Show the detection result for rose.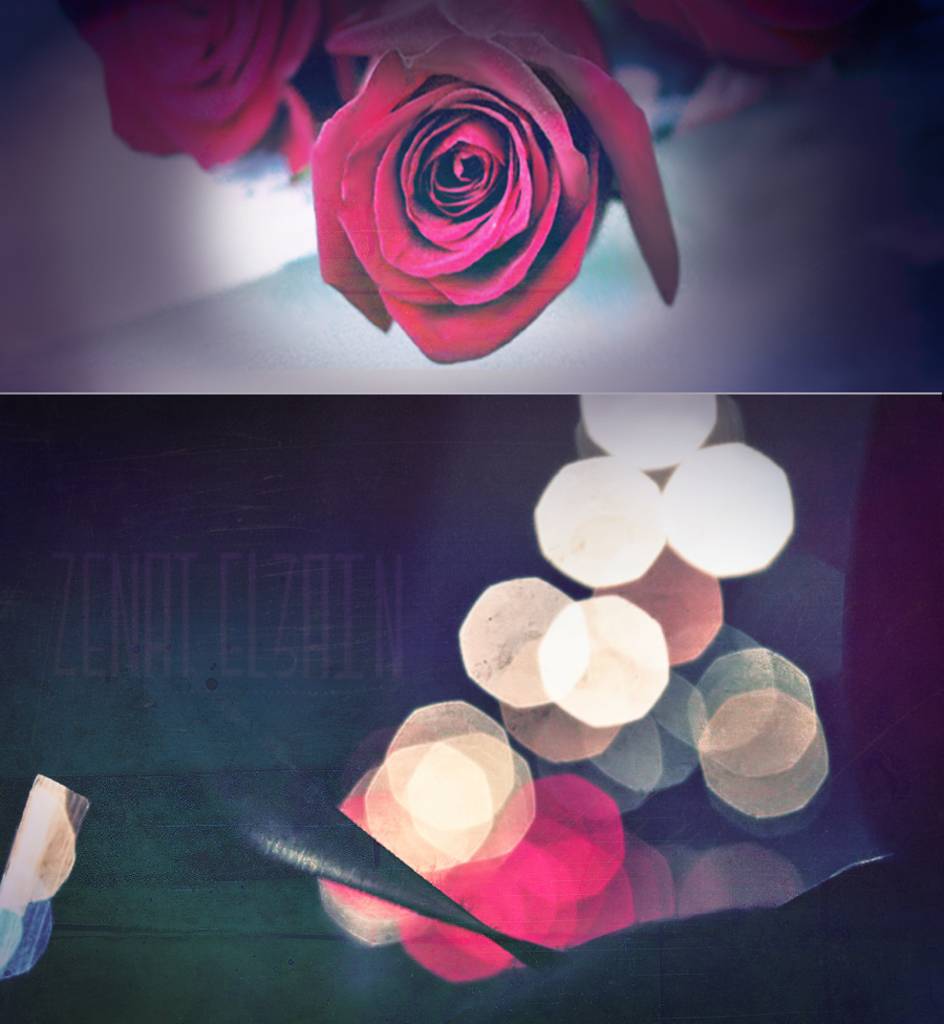
[305,0,682,366].
